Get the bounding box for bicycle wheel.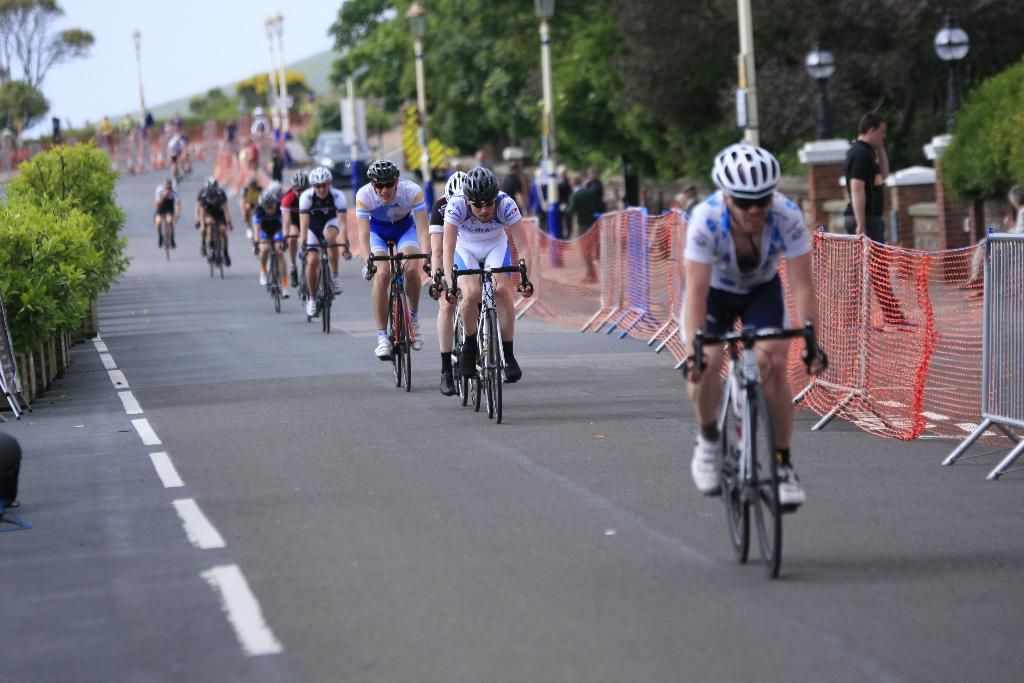
(213,229,225,278).
